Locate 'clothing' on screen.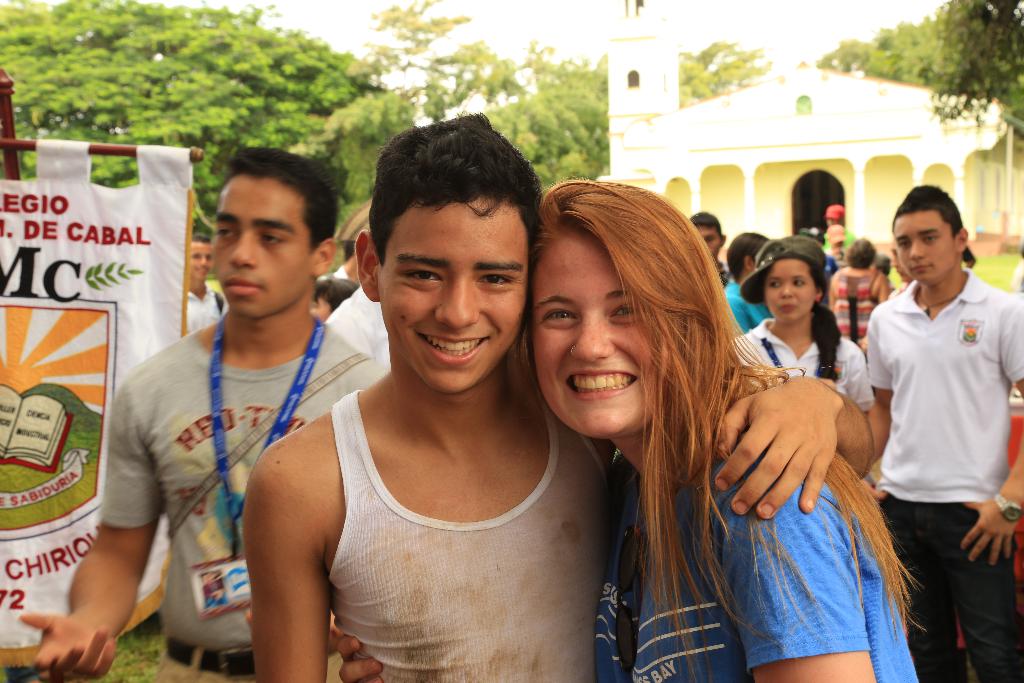
On screen at (left=868, top=232, right=1014, bottom=617).
